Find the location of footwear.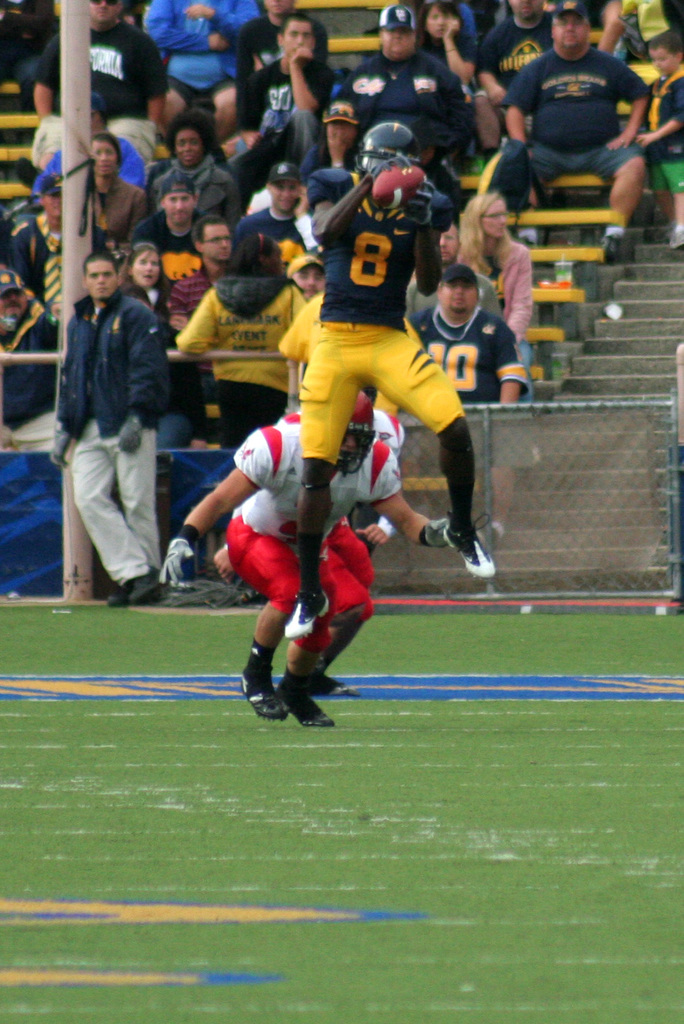
Location: (671,227,683,250).
